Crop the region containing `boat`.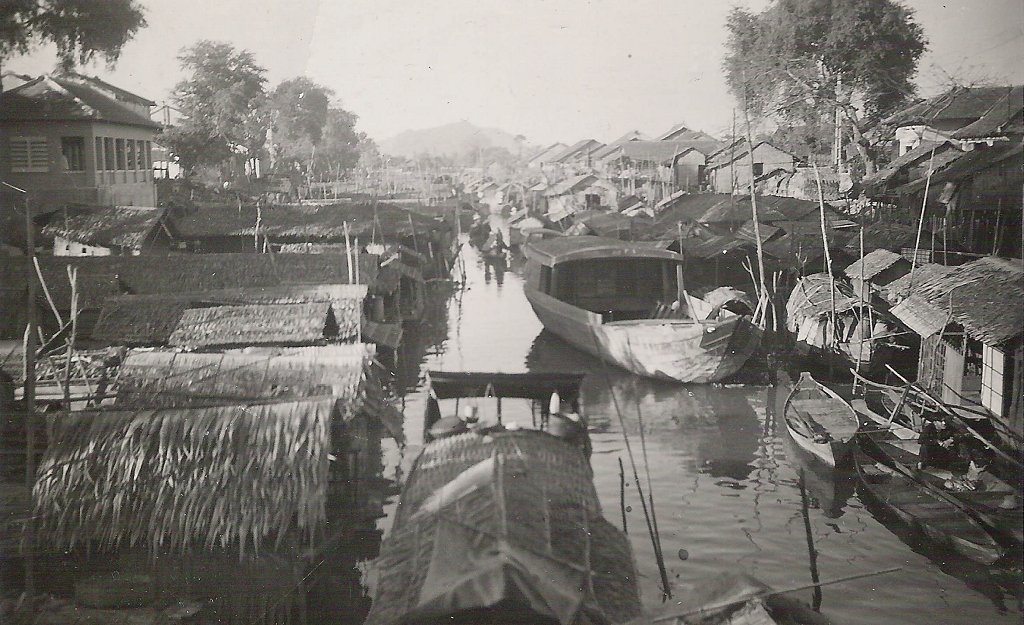
Crop region: [x1=780, y1=367, x2=860, y2=471].
